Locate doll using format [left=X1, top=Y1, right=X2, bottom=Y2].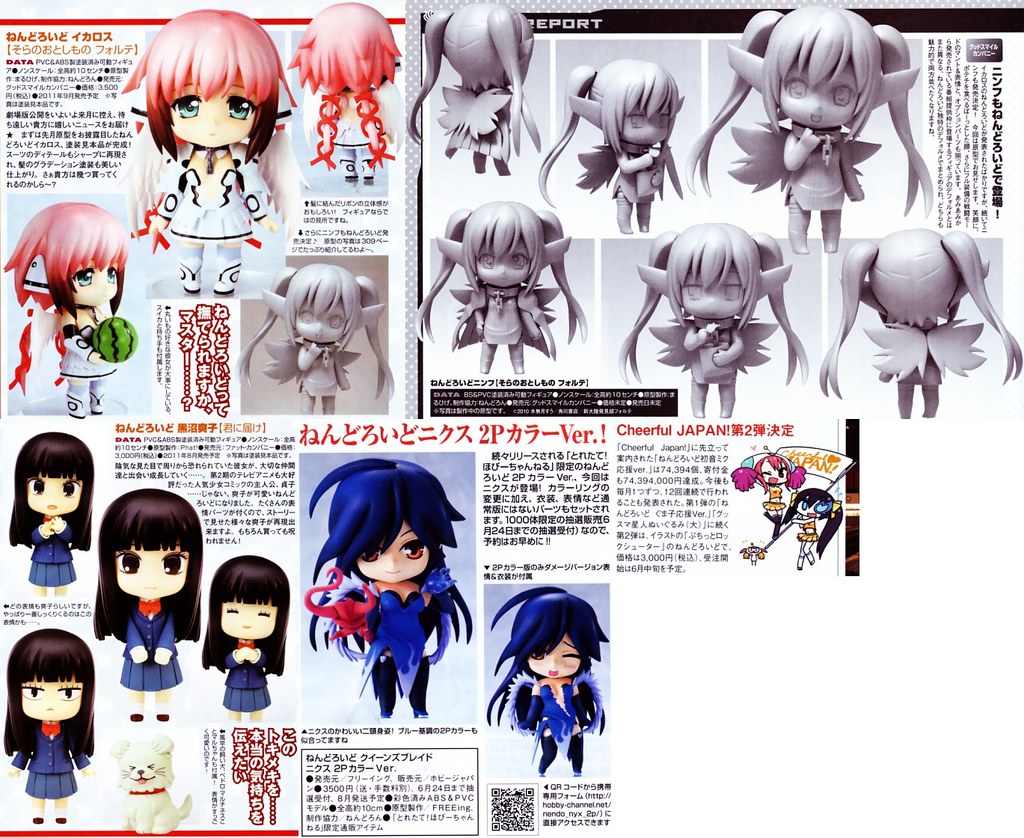
[left=535, top=58, right=696, bottom=230].
